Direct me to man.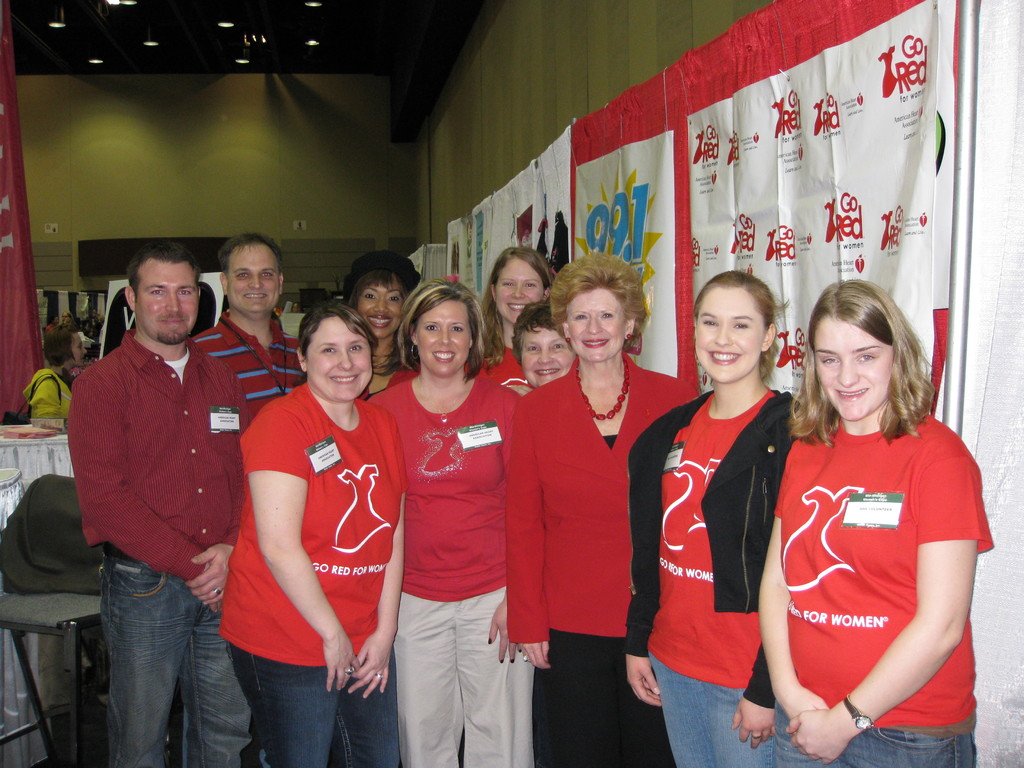
Direction: rect(182, 237, 308, 422).
